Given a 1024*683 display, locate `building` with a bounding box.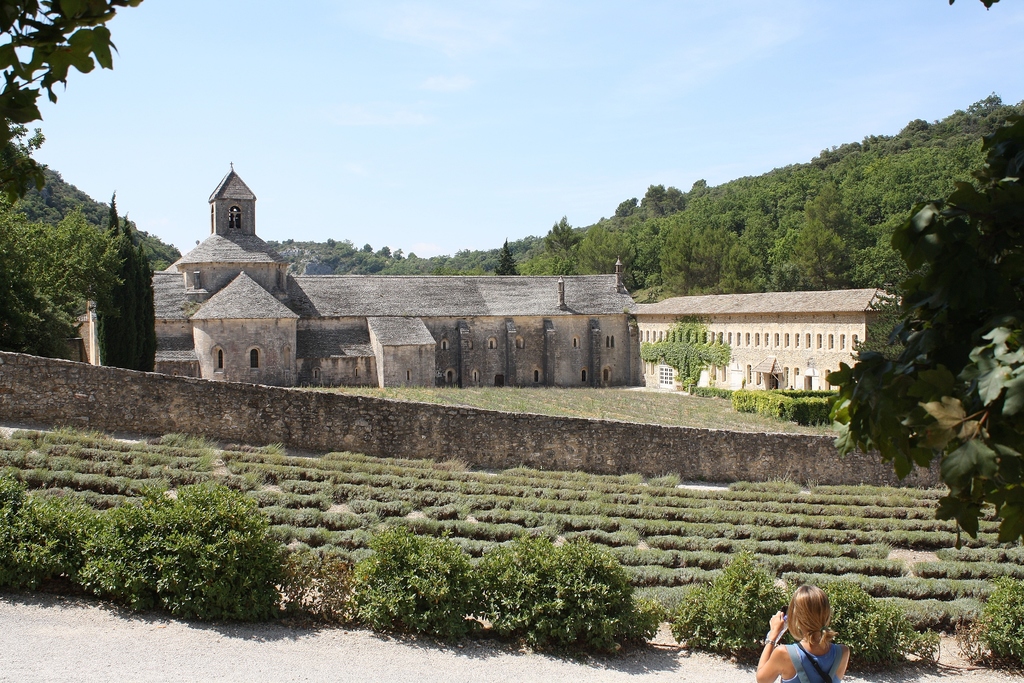
Located: rect(149, 161, 902, 394).
